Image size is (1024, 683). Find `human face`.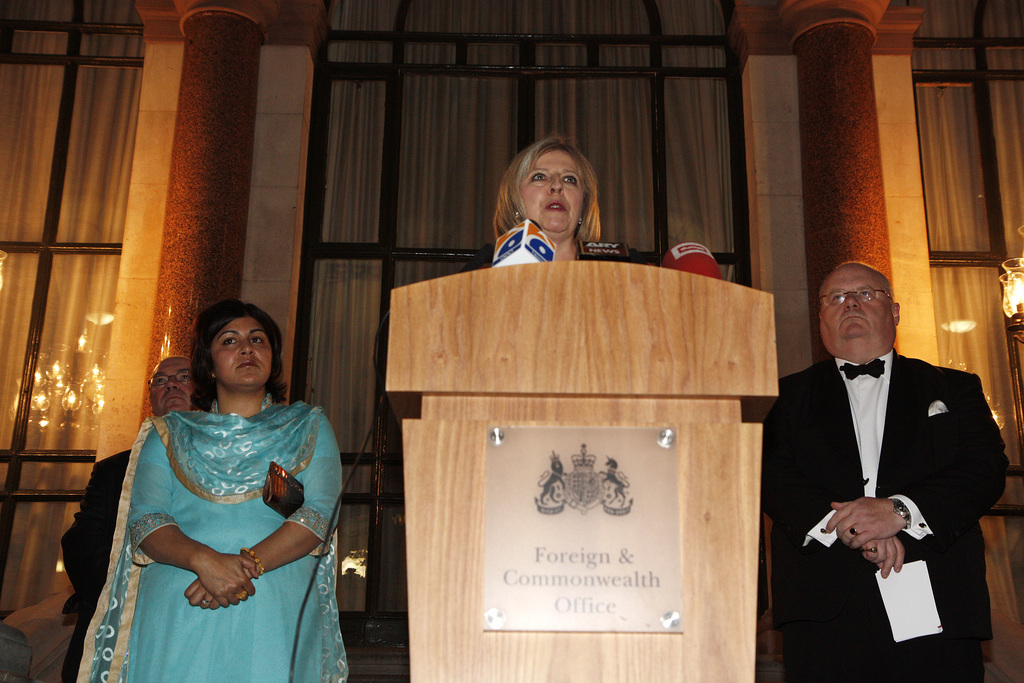
(x1=210, y1=312, x2=270, y2=391).
